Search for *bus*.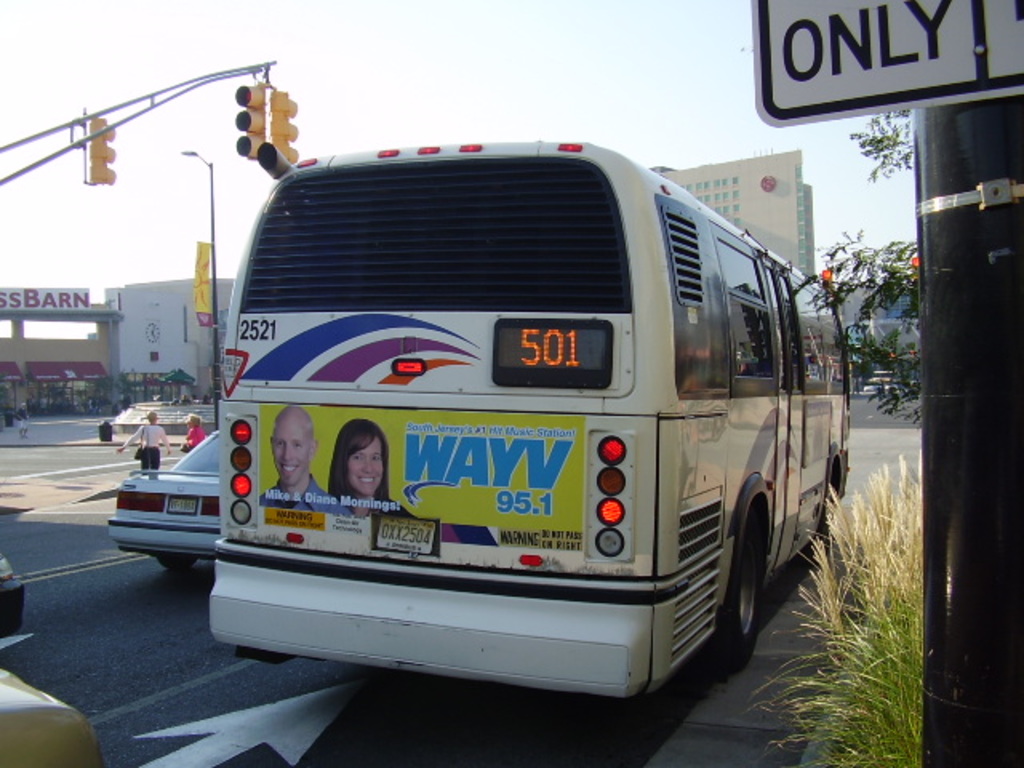
Found at (205,142,856,698).
